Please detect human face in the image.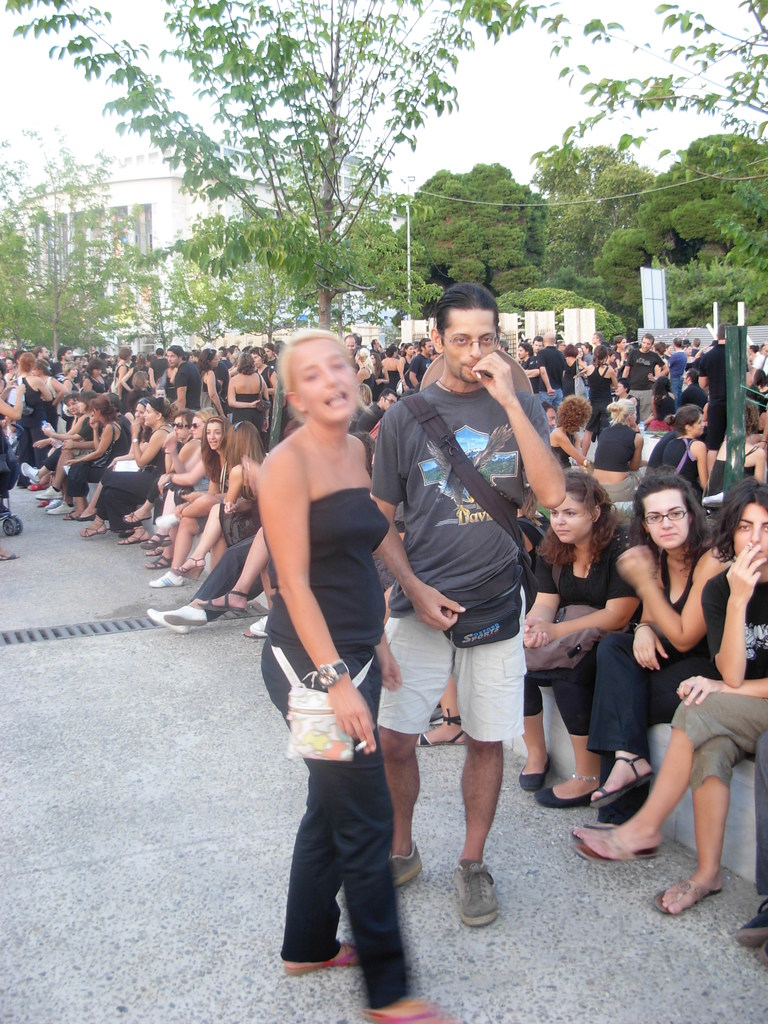
x1=131 y1=401 x2=145 y2=424.
